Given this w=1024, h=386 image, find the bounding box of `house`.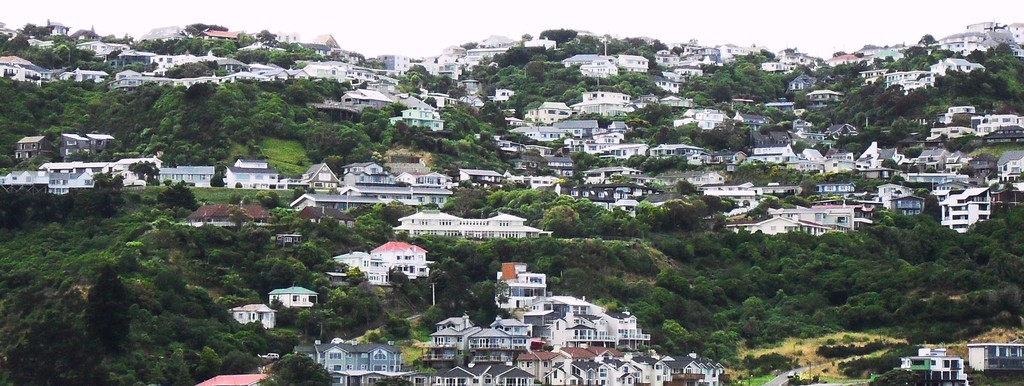
<box>961,340,1023,375</box>.
